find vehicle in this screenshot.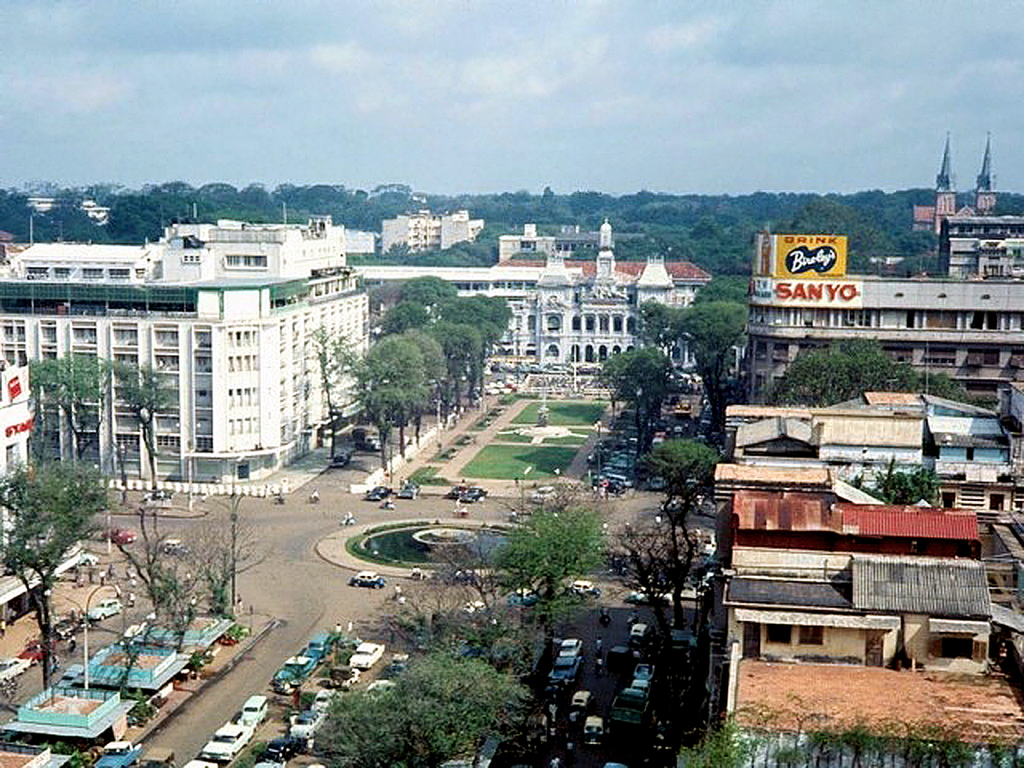
The bounding box for vehicle is BBox(587, 714, 600, 752).
